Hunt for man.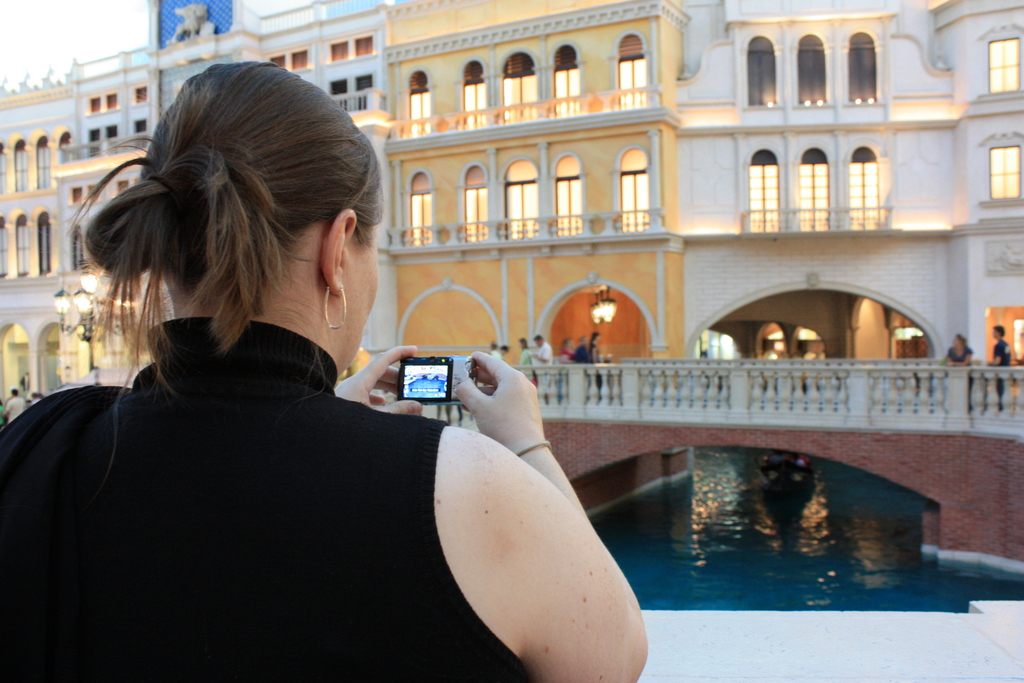
Hunted down at (left=4, top=386, right=23, bottom=422).
